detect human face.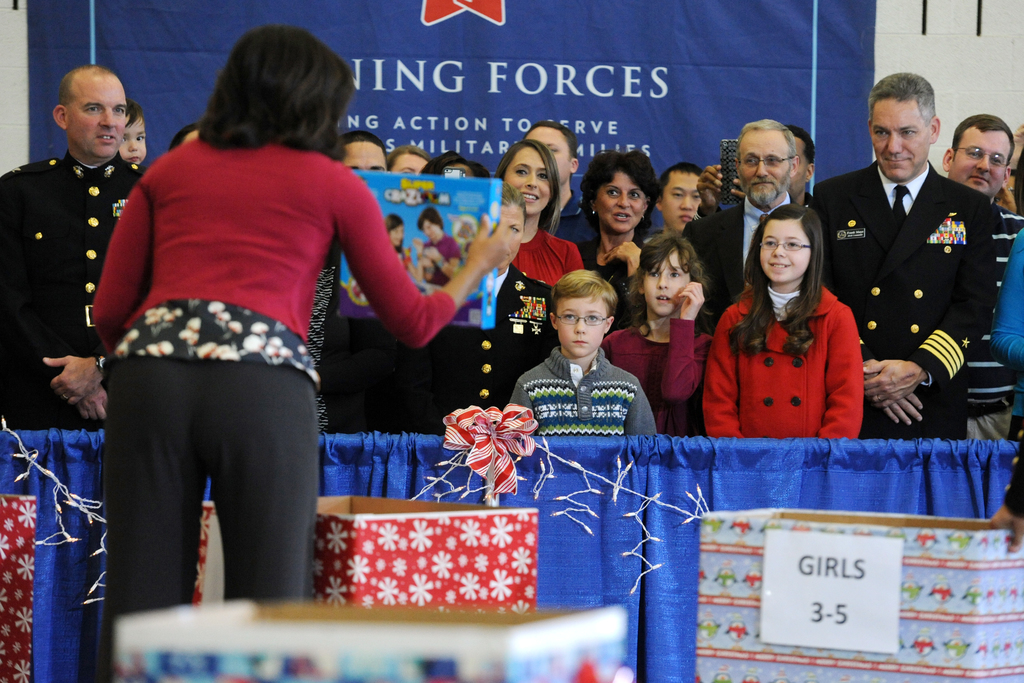
Detected at (959,135,1011,196).
